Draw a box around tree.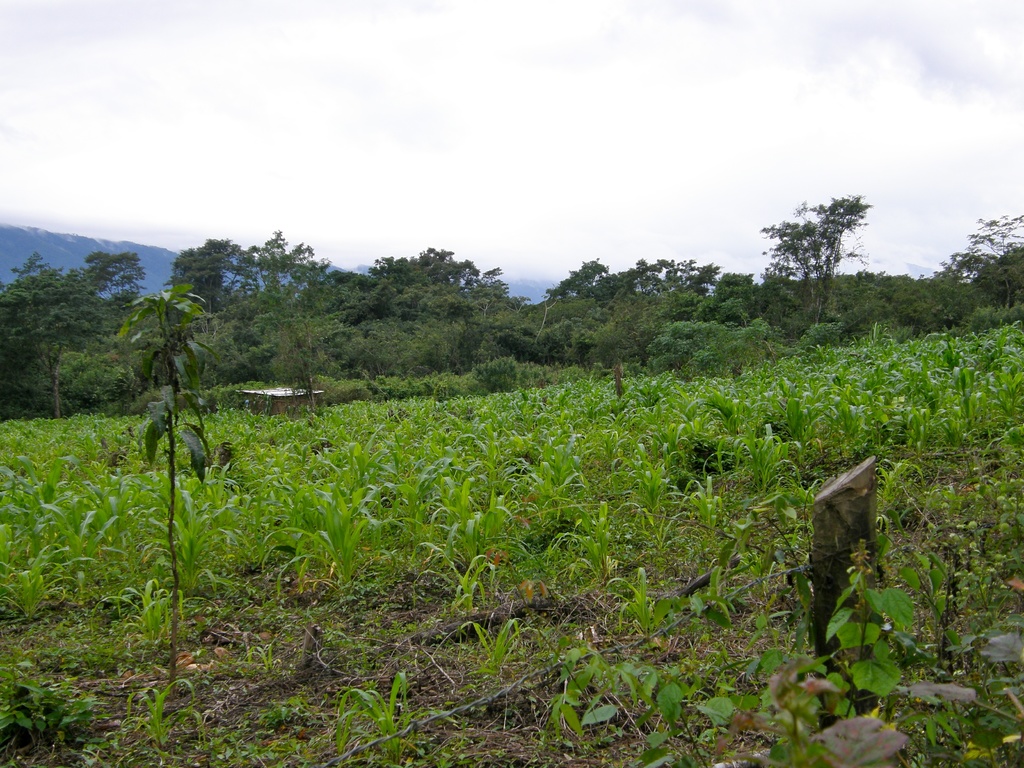
829,262,985,336.
